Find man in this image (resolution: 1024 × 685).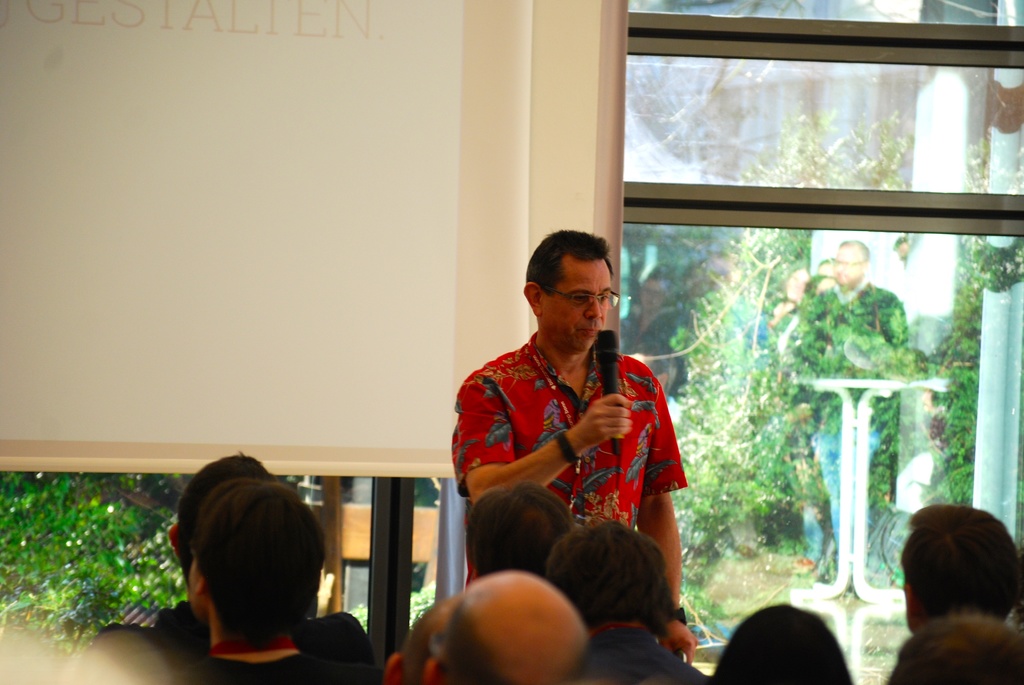
crop(388, 595, 456, 684).
